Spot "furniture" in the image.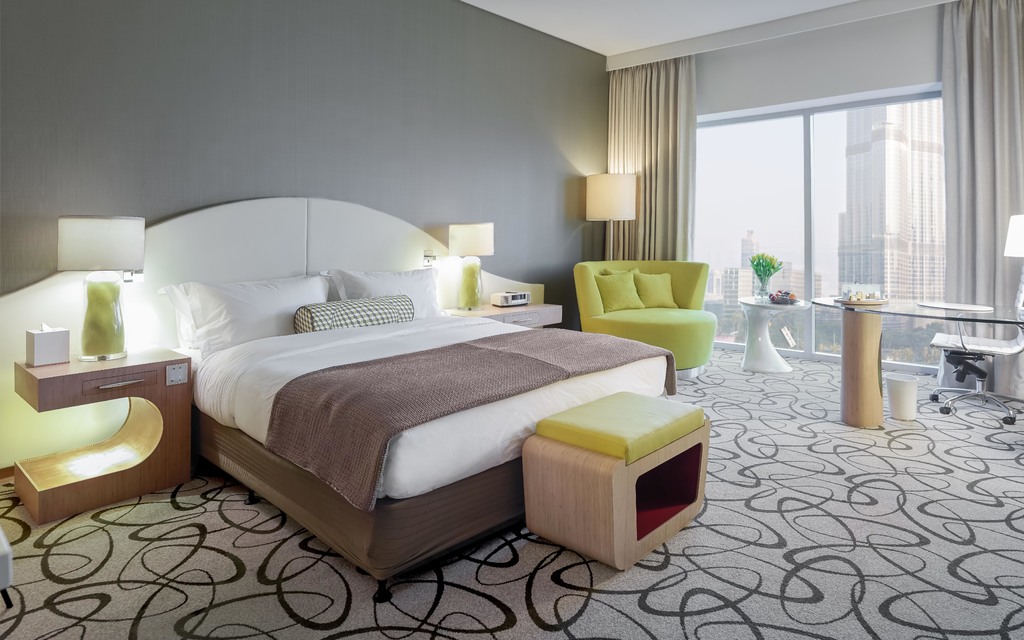
"furniture" found at box(575, 257, 719, 368).
